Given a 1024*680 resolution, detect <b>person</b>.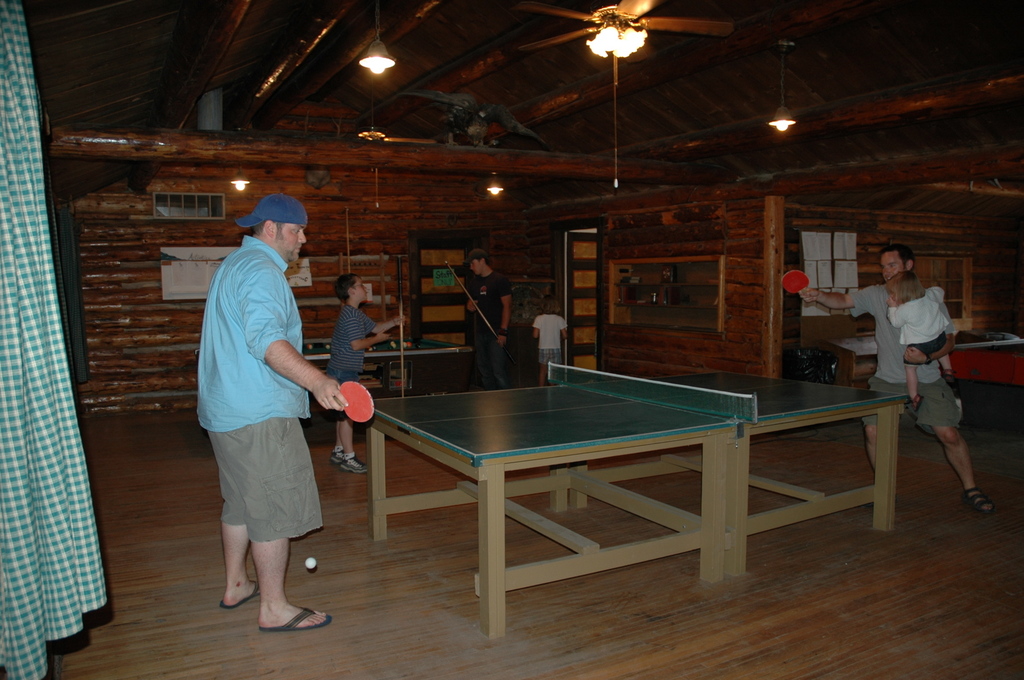
[325,271,409,475].
